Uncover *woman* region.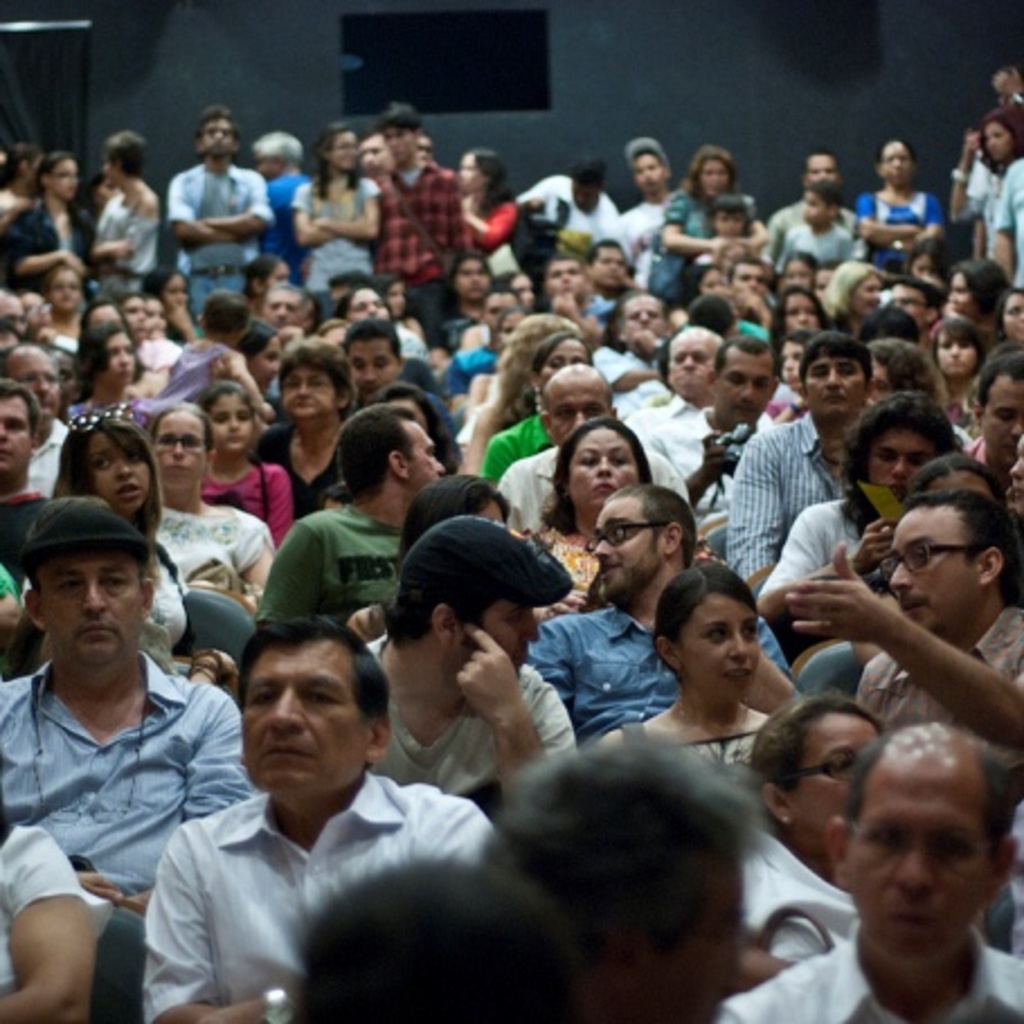
Uncovered: (left=461, top=151, right=527, bottom=284).
